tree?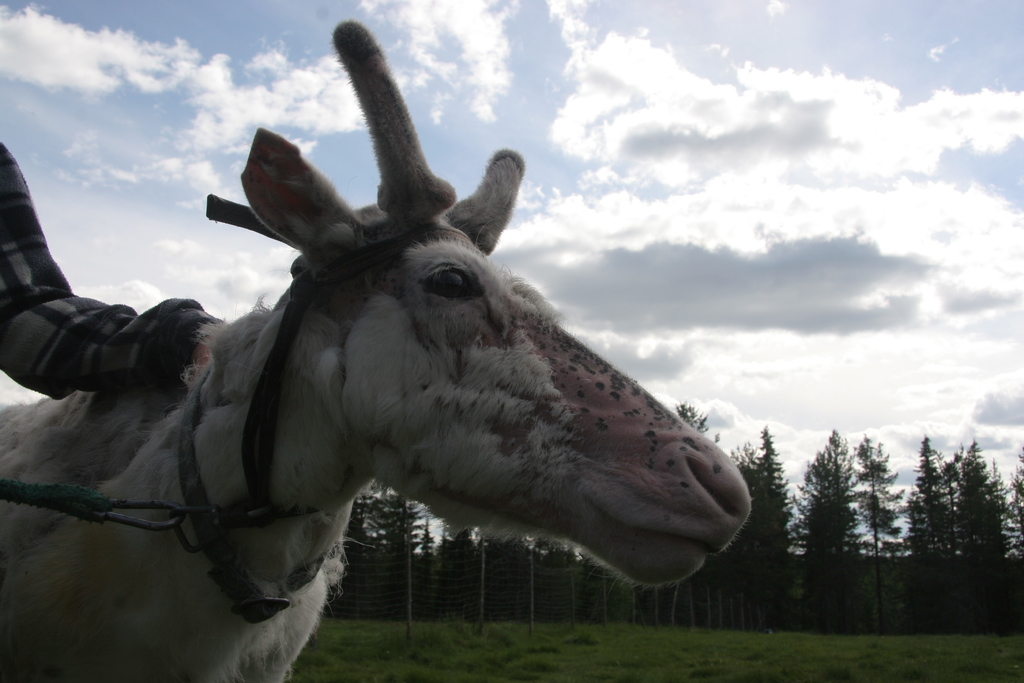
l=954, t=440, r=1003, b=628
